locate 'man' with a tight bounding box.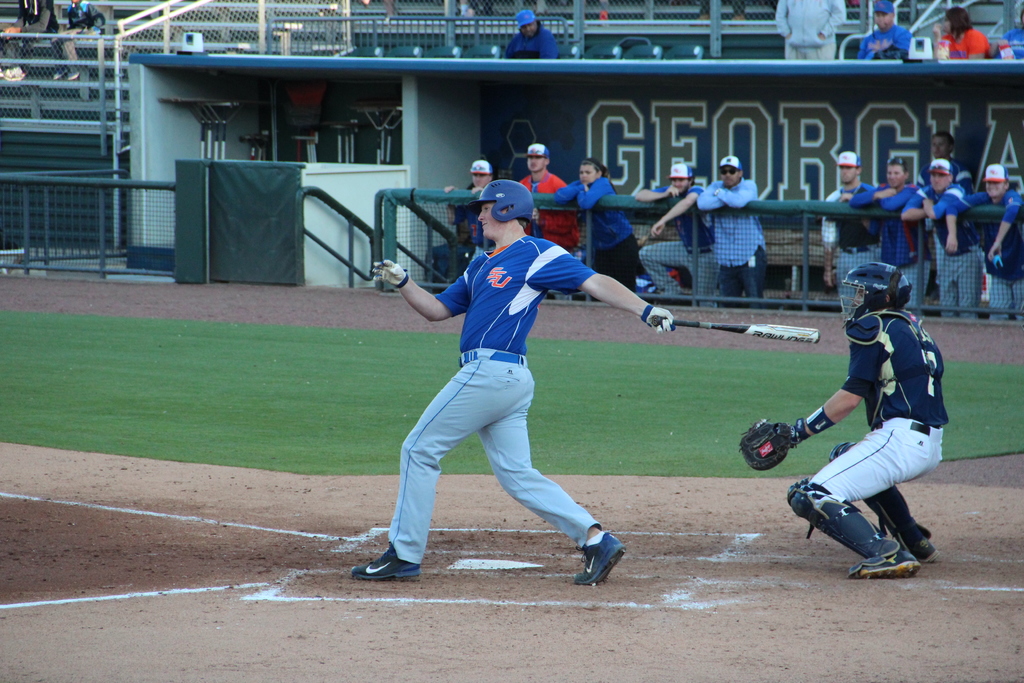
<bbox>367, 179, 680, 584</bbox>.
